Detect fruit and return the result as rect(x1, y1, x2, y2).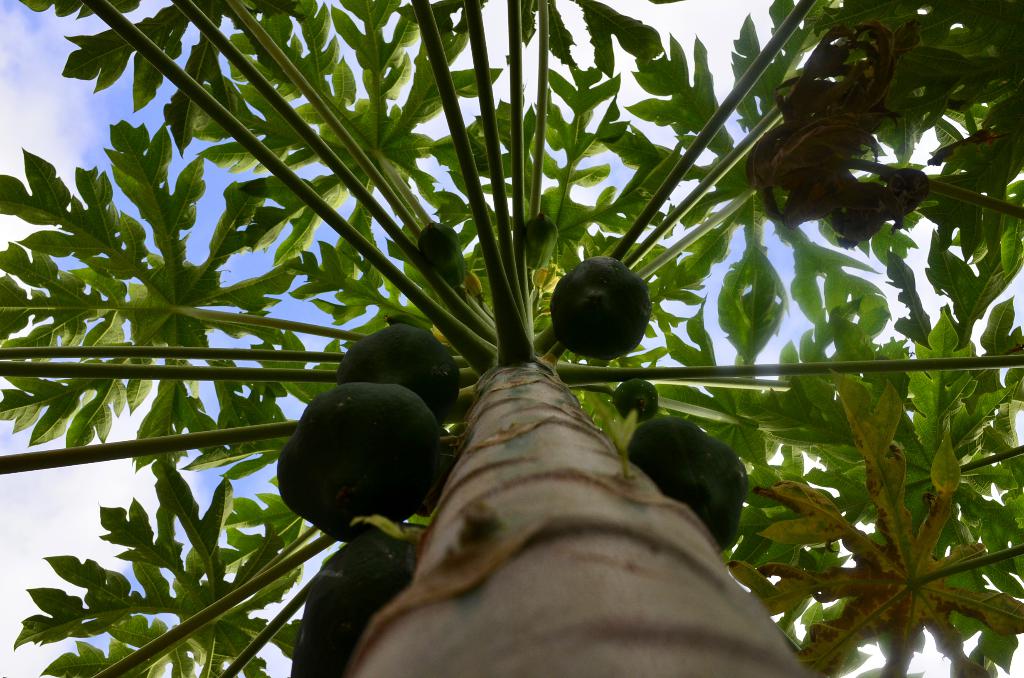
rect(329, 323, 477, 438).
